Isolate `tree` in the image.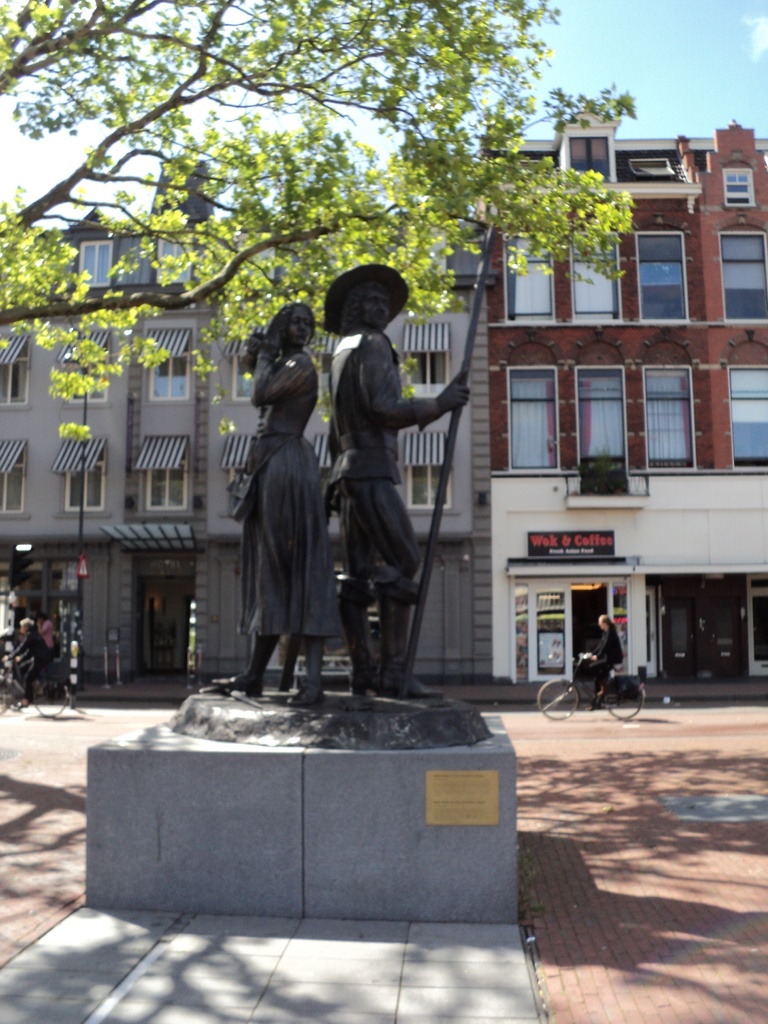
Isolated region: pyautogui.locateOnScreen(10, 47, 571, 380).
